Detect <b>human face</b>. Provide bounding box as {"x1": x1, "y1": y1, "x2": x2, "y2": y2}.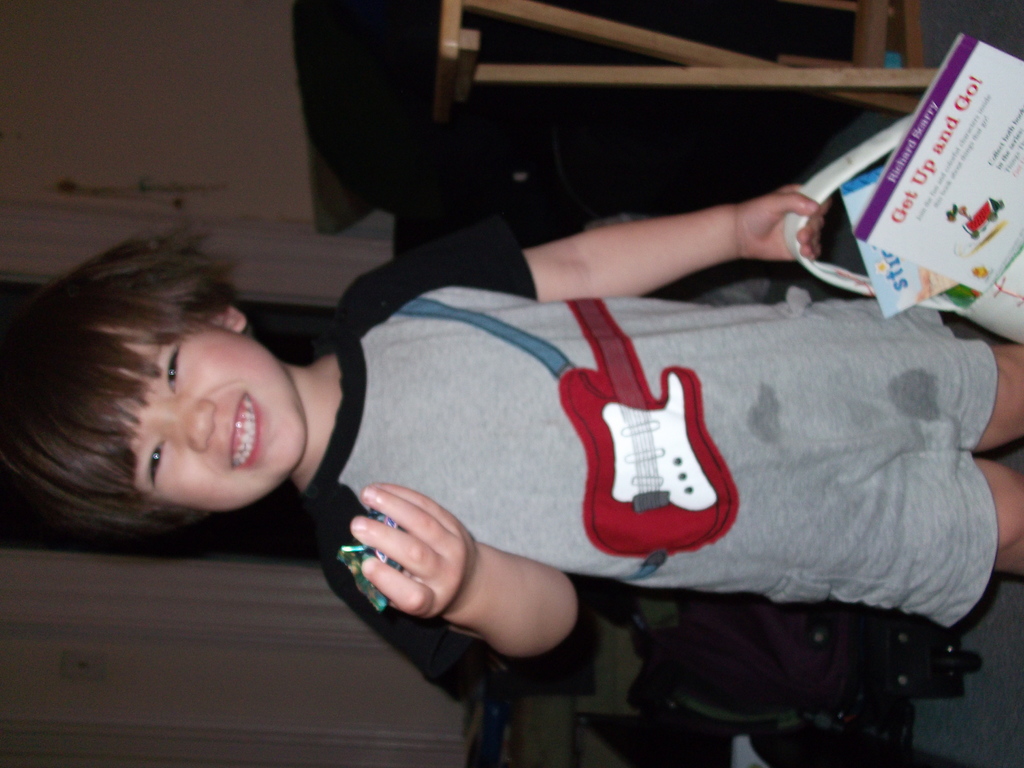
{"x1": 92, "y1": 324, "x2": 308, "y2": 508}.
